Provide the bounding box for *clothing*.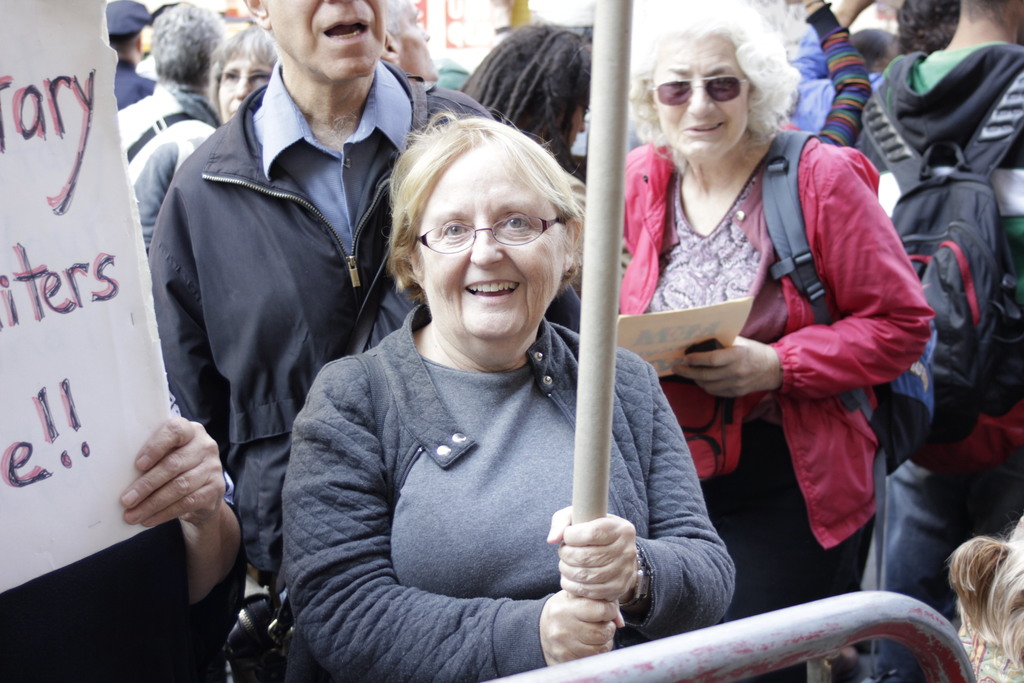
<box>282,292,740,682</box>.
